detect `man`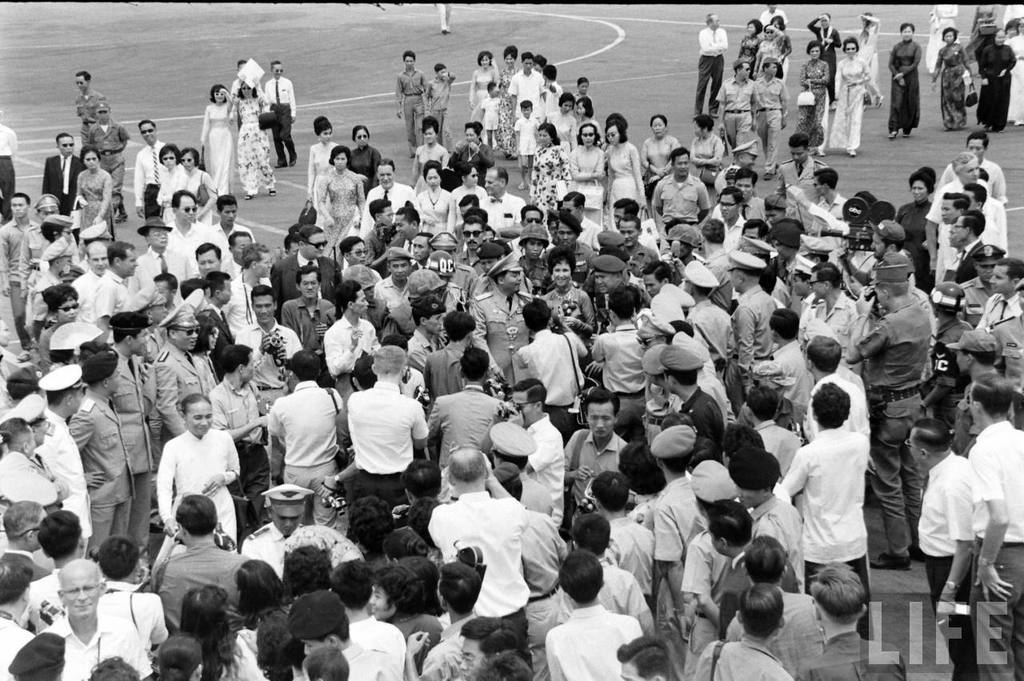
Rect(42, 555, 151, 680)
